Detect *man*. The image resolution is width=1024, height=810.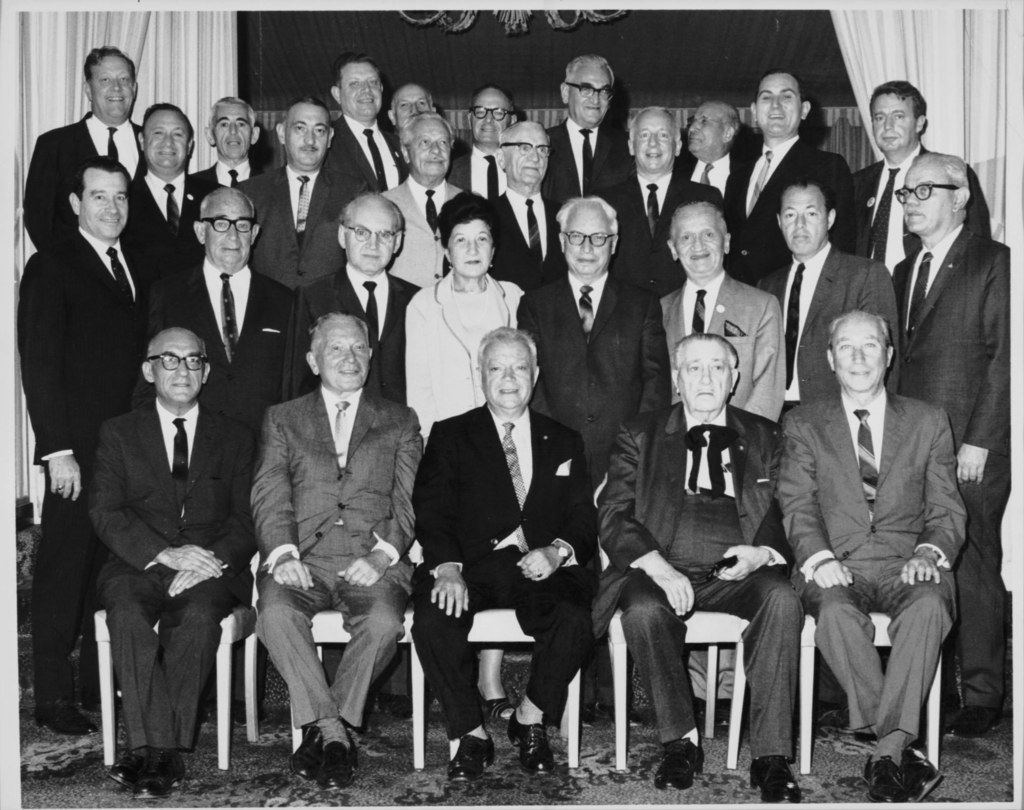
387,84,436,148.
